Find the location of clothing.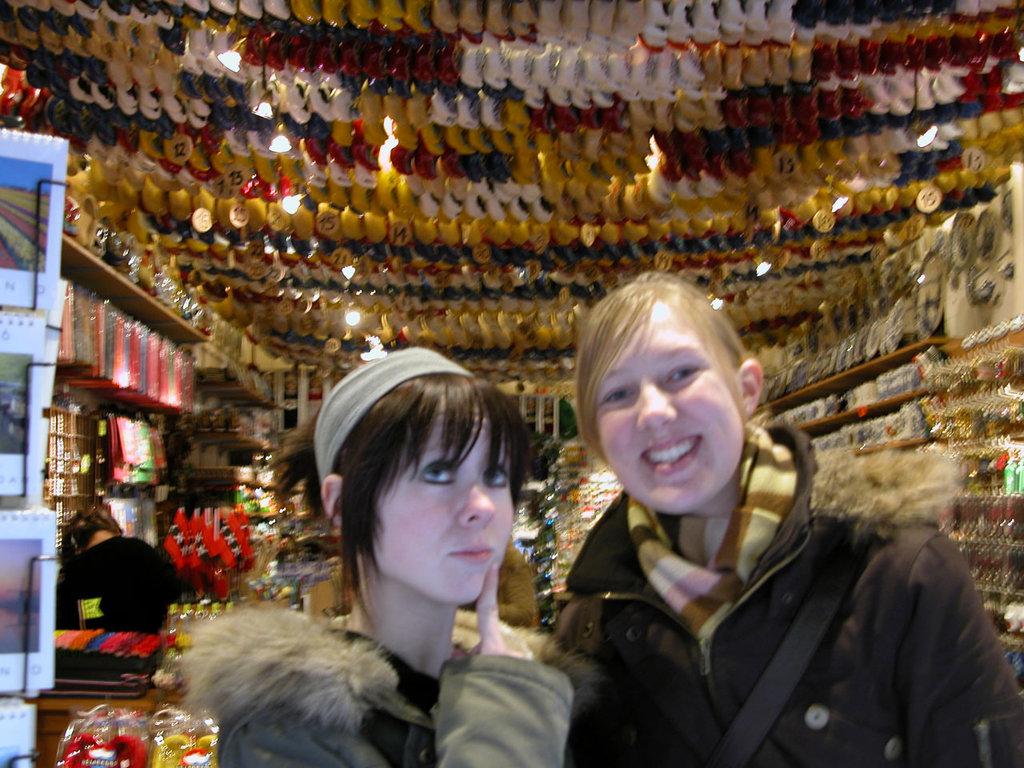
Location: 511, 382, 985, 767.
